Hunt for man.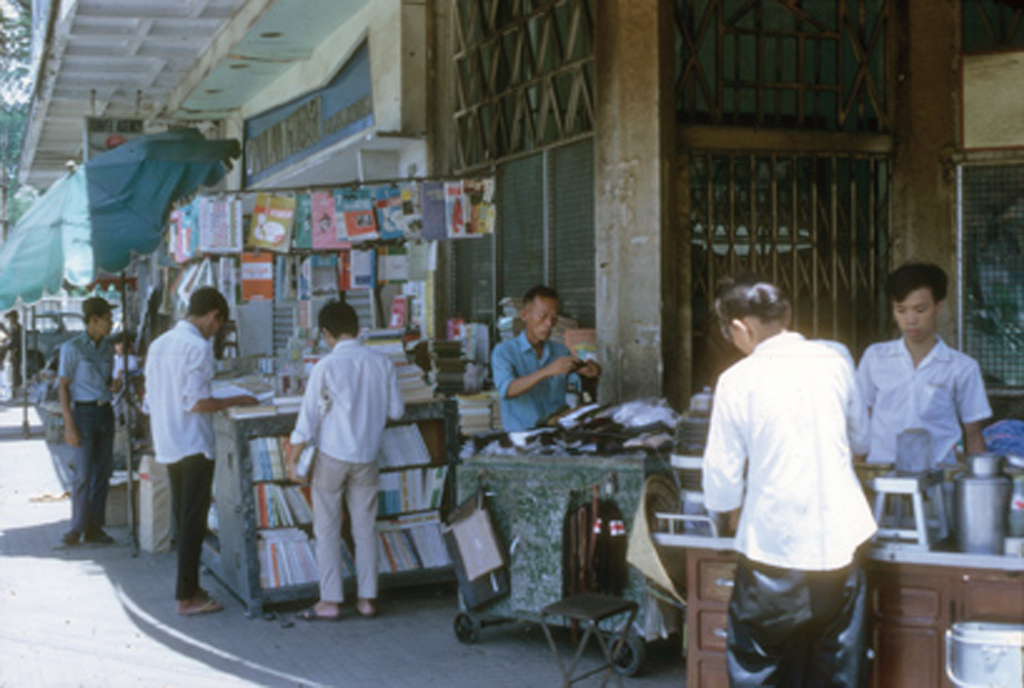
Hunted down at Rect(281, 298, 407, 620).
